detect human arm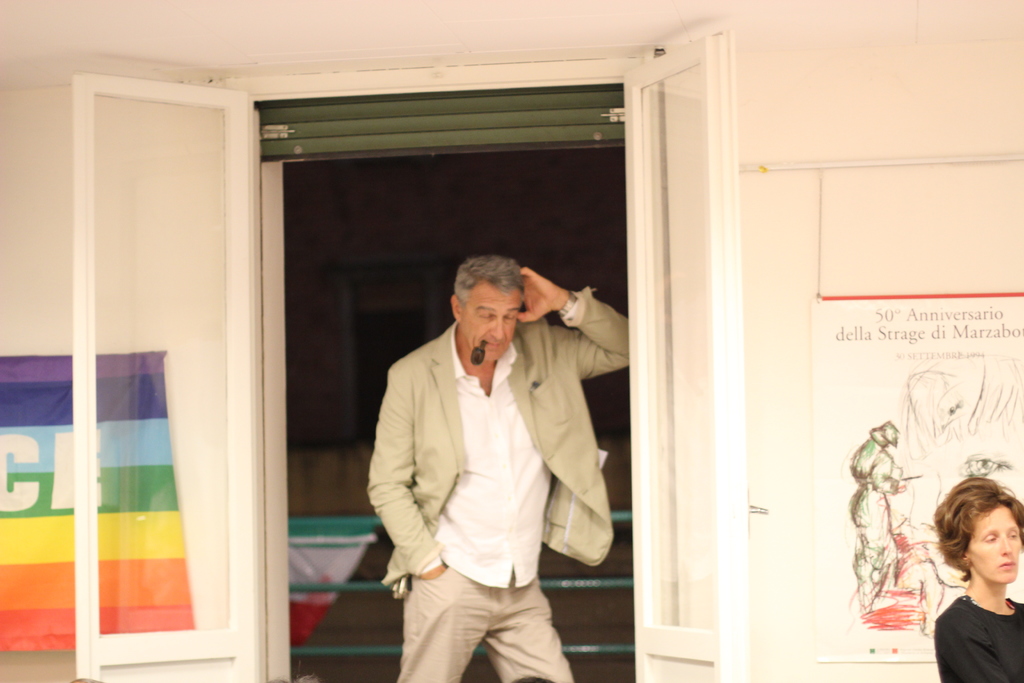
364, 365, 446, 582
